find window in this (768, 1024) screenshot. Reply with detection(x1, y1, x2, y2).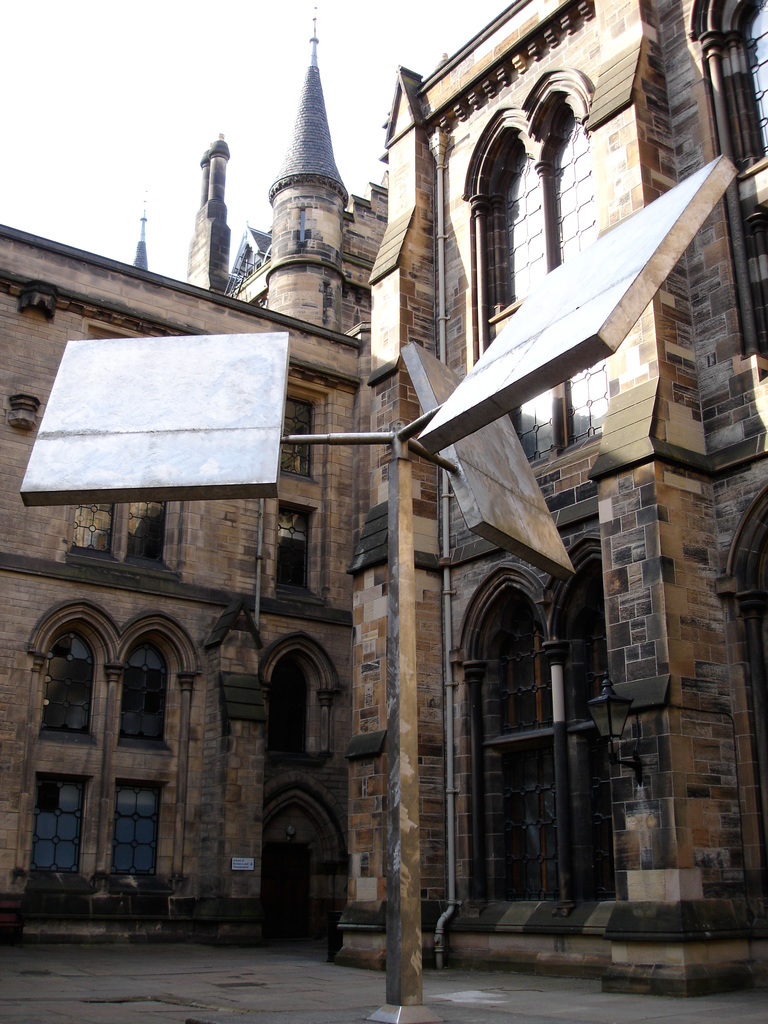
detection(123, 628, 177, 749).
